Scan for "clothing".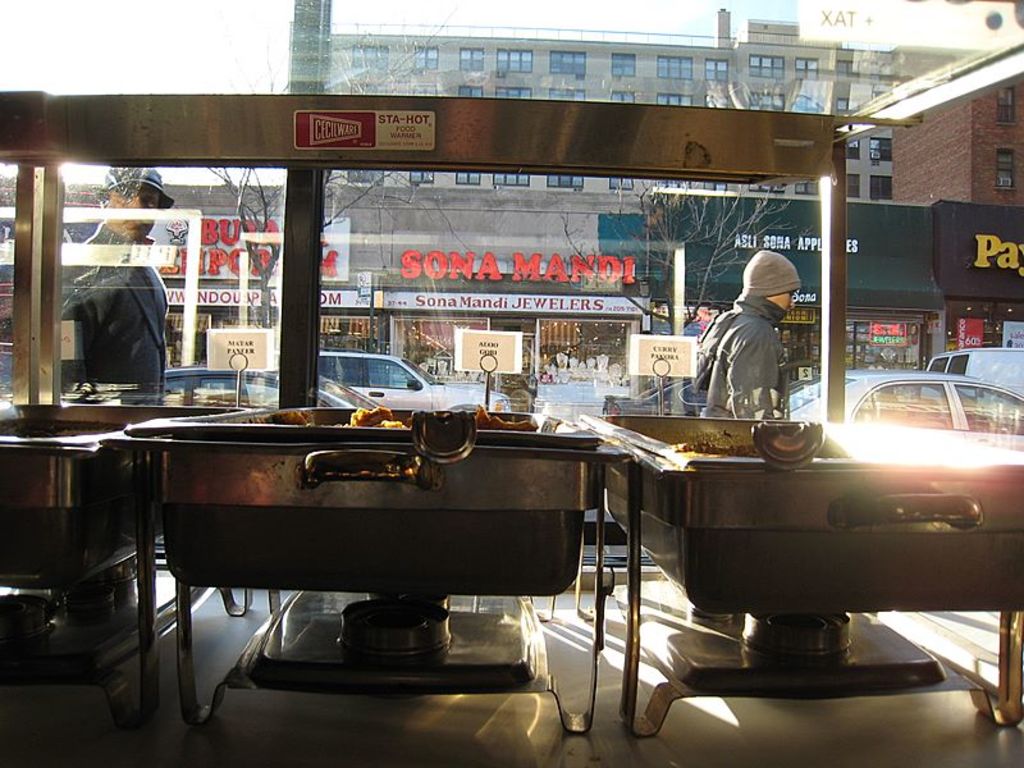
Scan result: <region>59, 234, 172, 411</region>.
